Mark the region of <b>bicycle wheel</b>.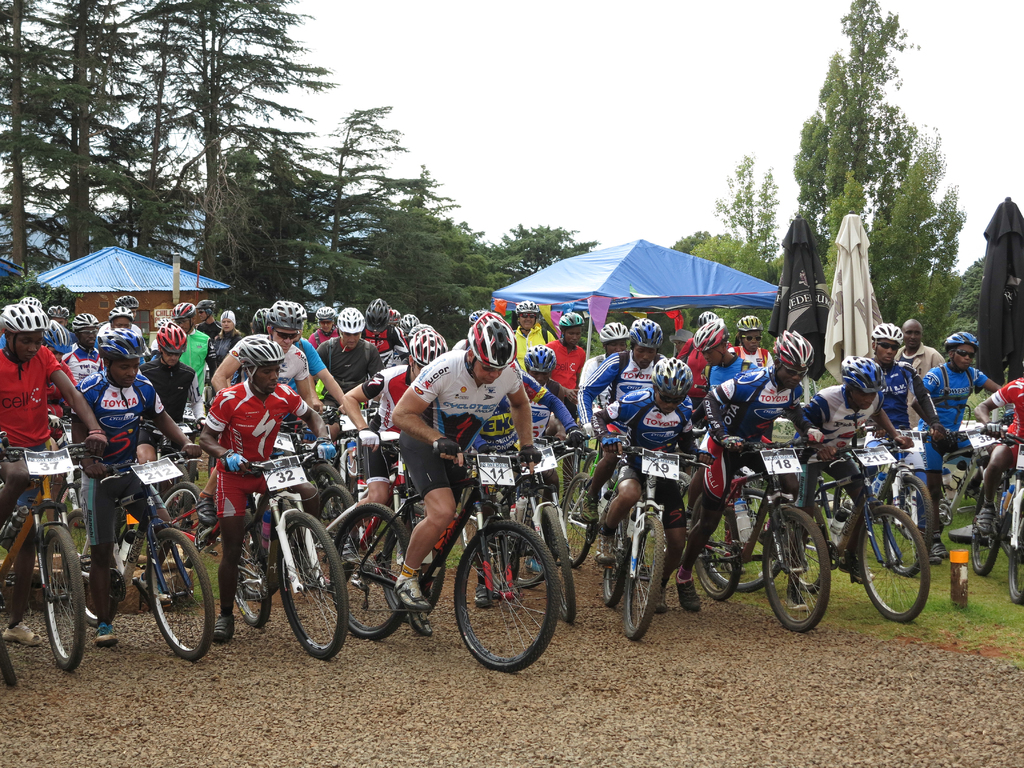
Region: (308, 463, 344, 536).
